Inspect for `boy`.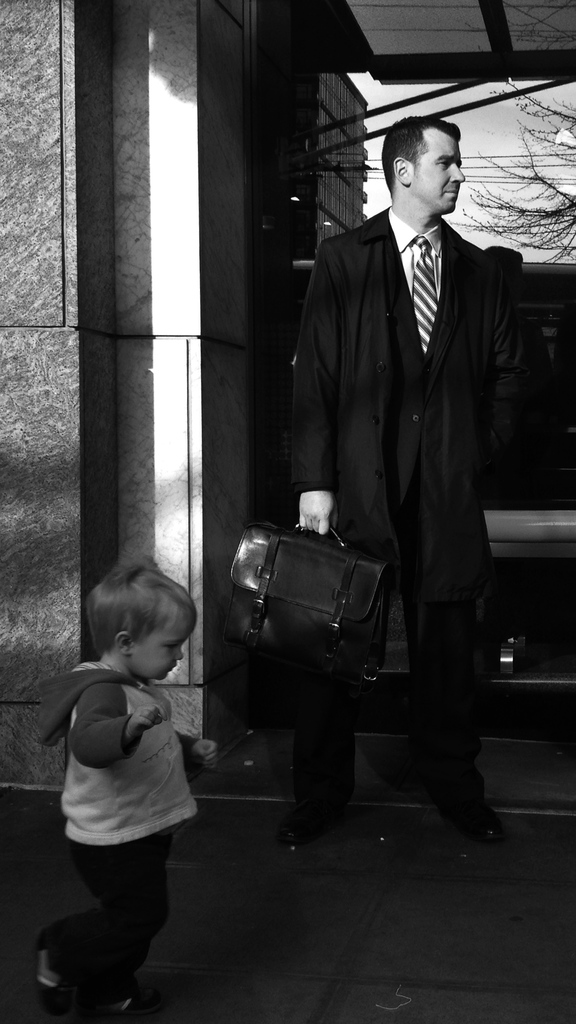
Inspection: x1=28, y1=553, x2=218, y2=1001.
